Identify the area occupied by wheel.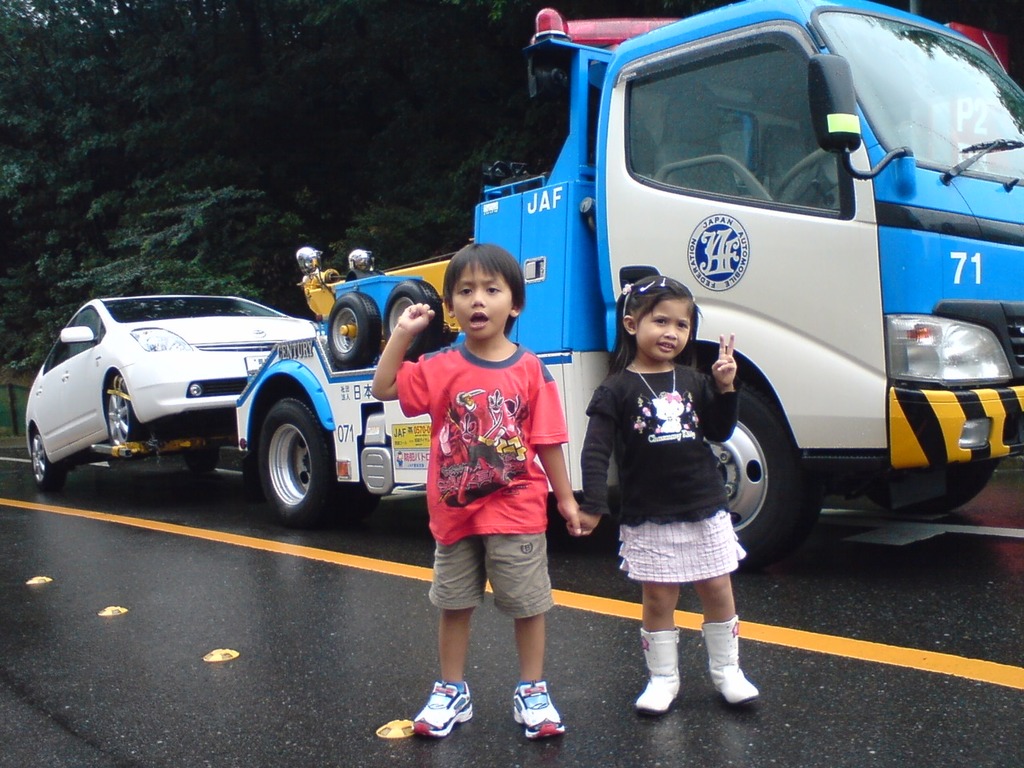
Area: BBox(107, 375, 145, 445).
